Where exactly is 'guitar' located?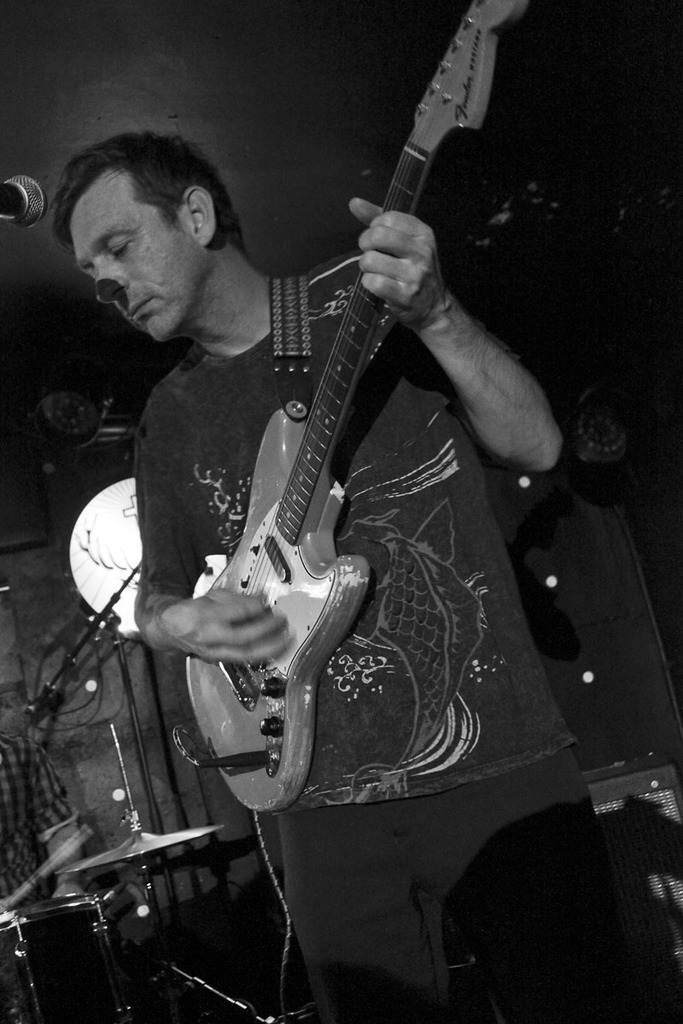
Its bounding box is 182/0/536/813.
